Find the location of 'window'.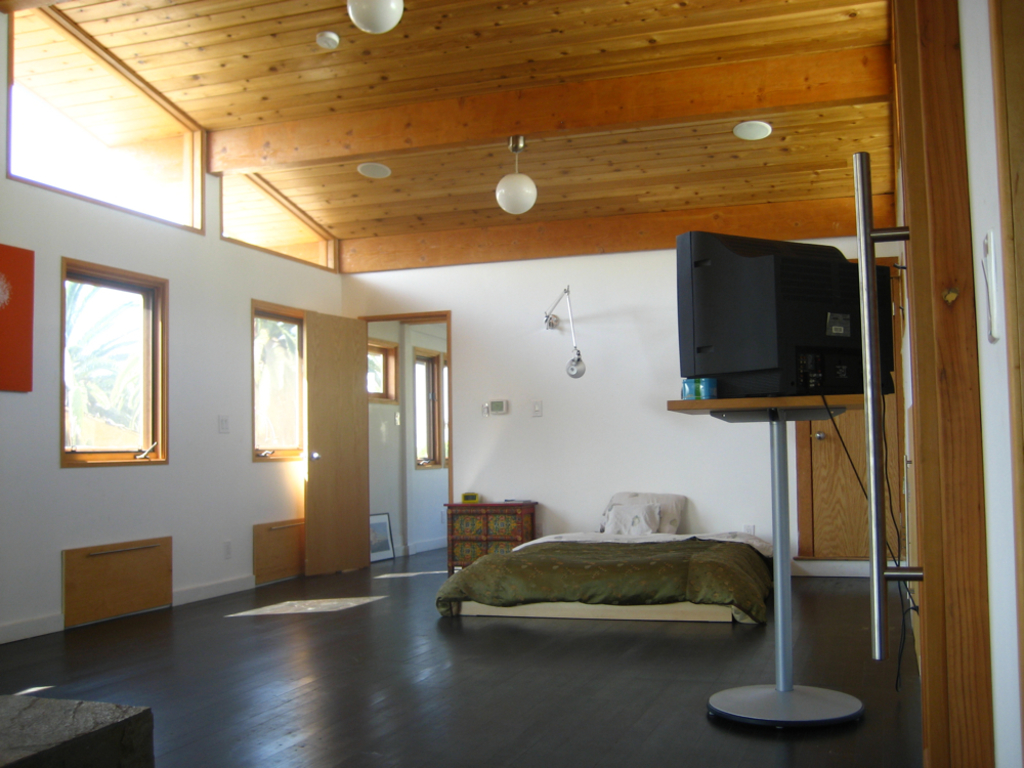
Location: select_region(413, 346, 451, 472).
